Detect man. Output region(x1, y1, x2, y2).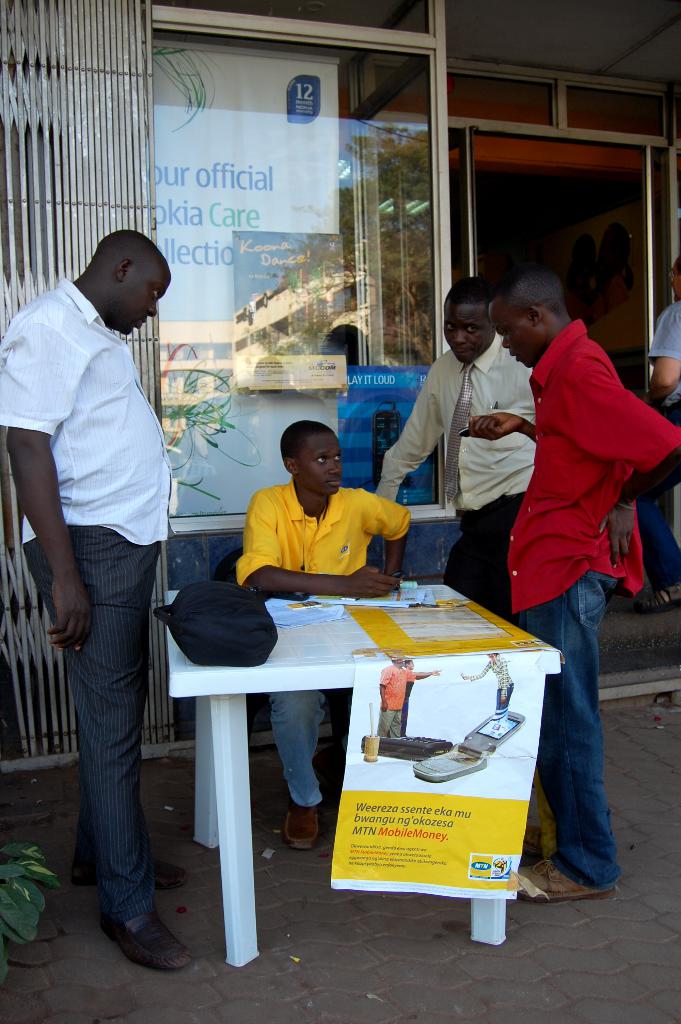
region(379, 287, 537, 623).
